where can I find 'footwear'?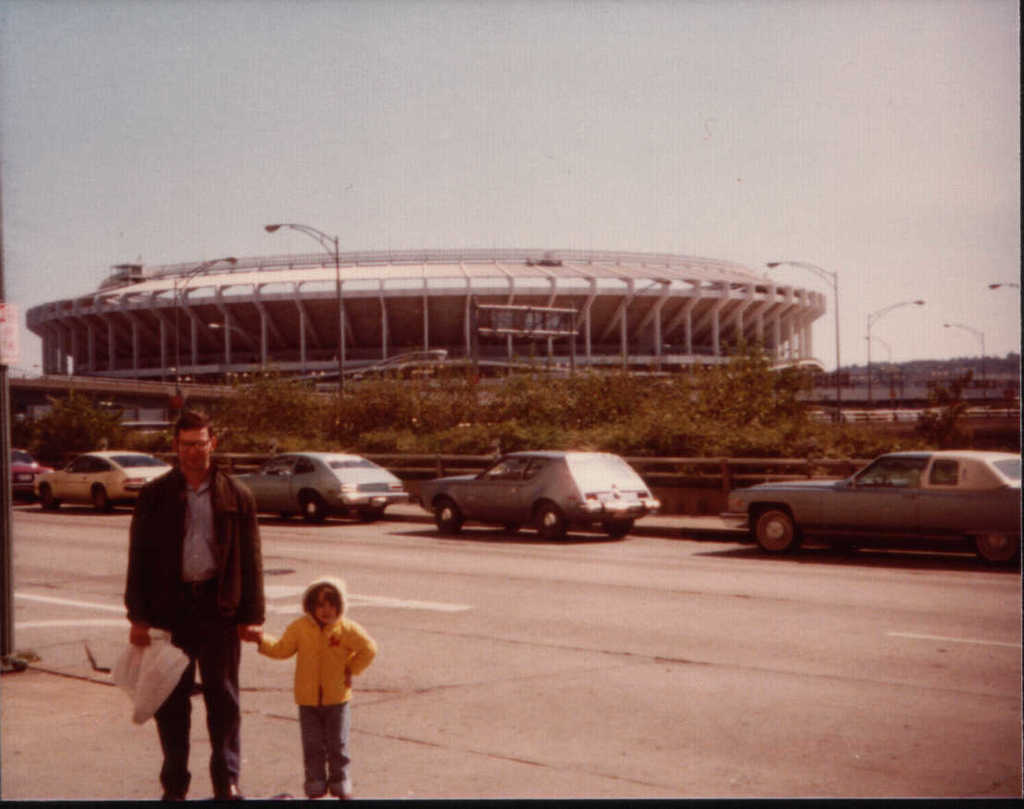
You can find it at <box>213,788,243,801</box>.
